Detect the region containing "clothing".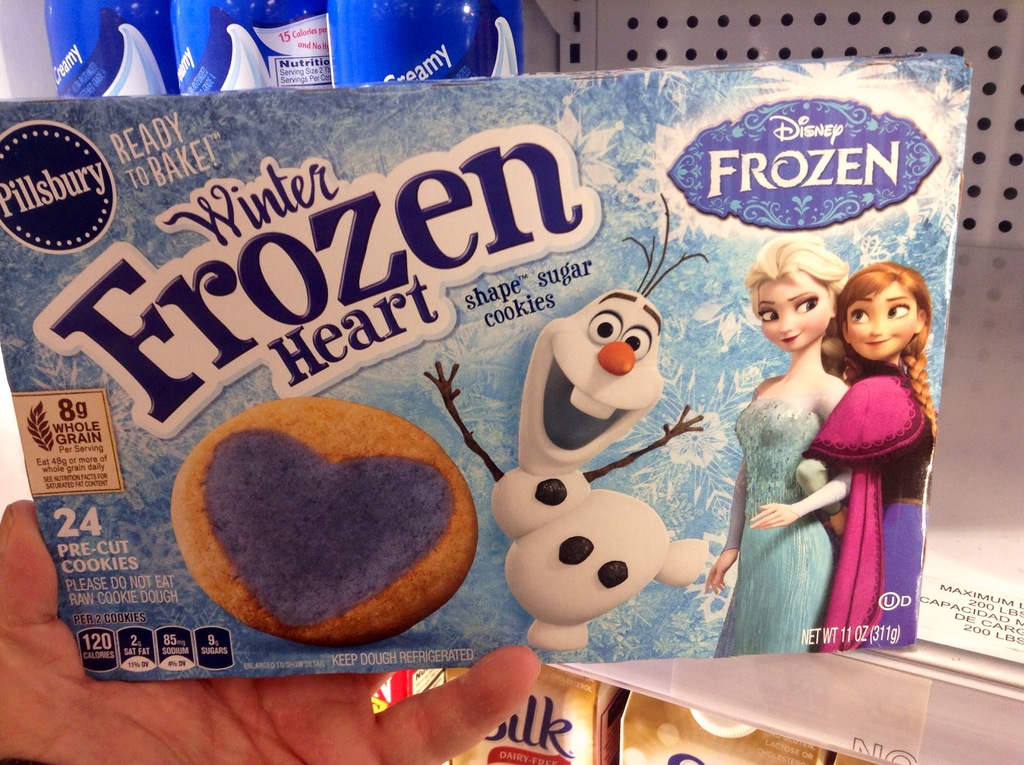
BBox(710, 394, 838, 660).
